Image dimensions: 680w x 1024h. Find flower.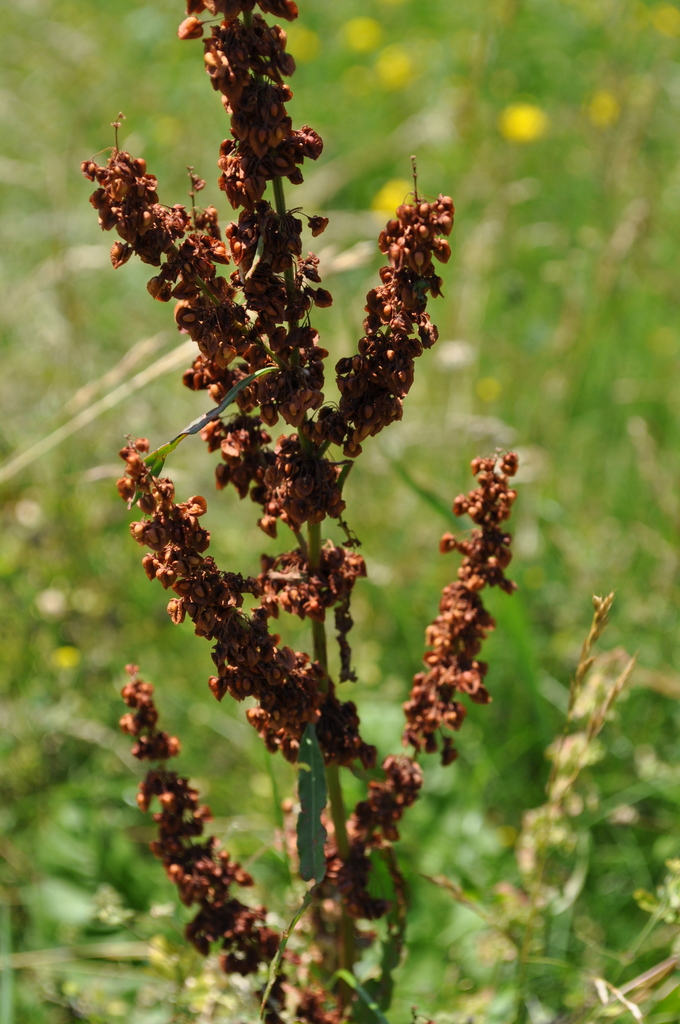
[302,447,505,899].
